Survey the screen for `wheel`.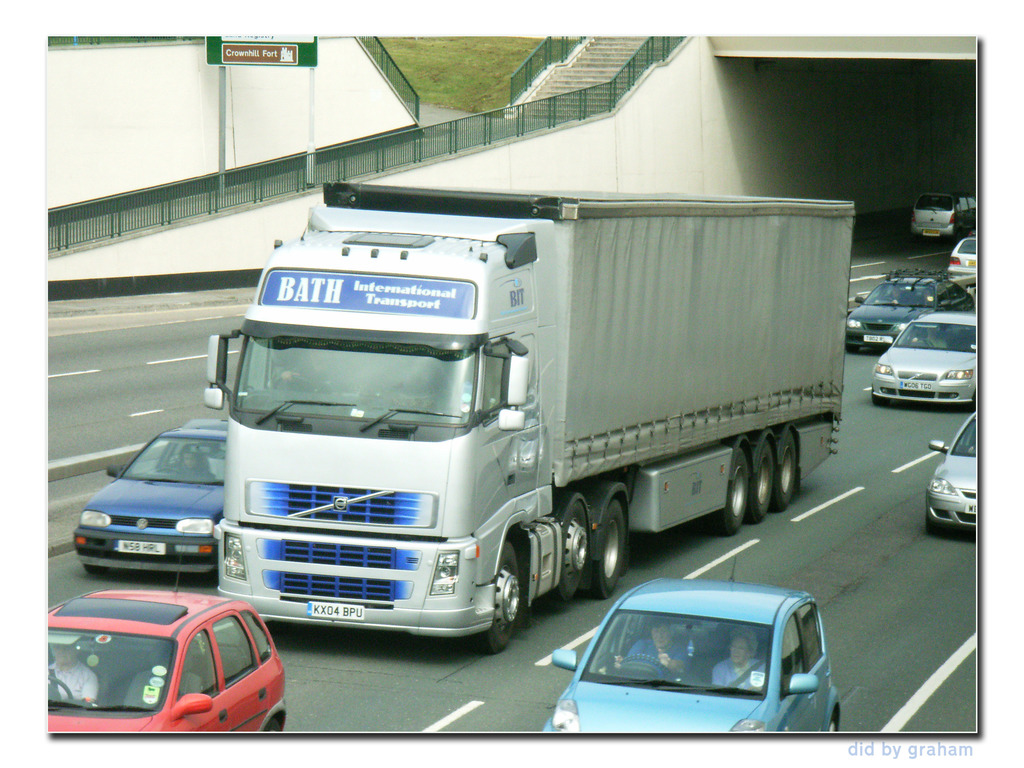
Survey found: region(84, 564, 110, 575).
